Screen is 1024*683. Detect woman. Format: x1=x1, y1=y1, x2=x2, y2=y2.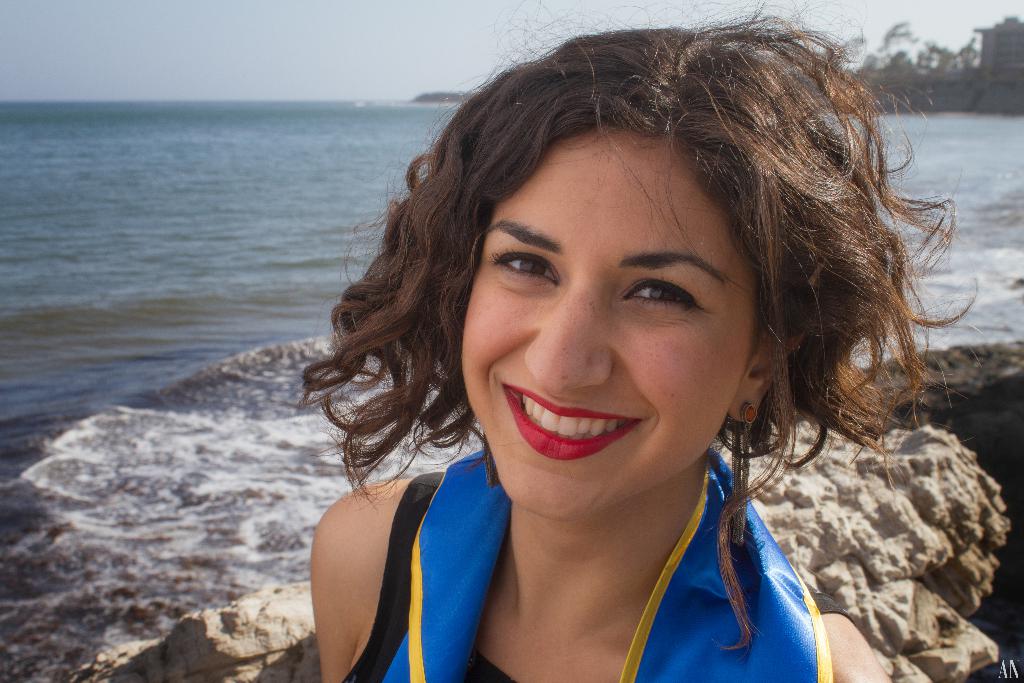
x1=256, y1=34, x2=922, y2=679.
